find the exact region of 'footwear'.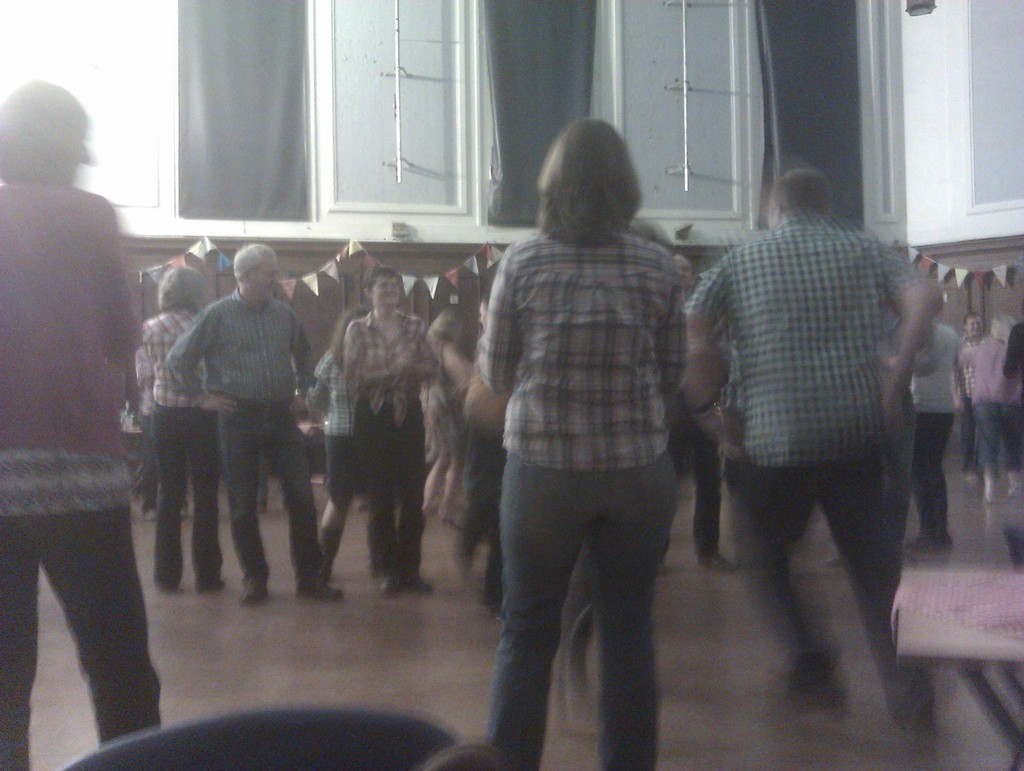
Exact region: bbox=(700, 551, 737, 570).
